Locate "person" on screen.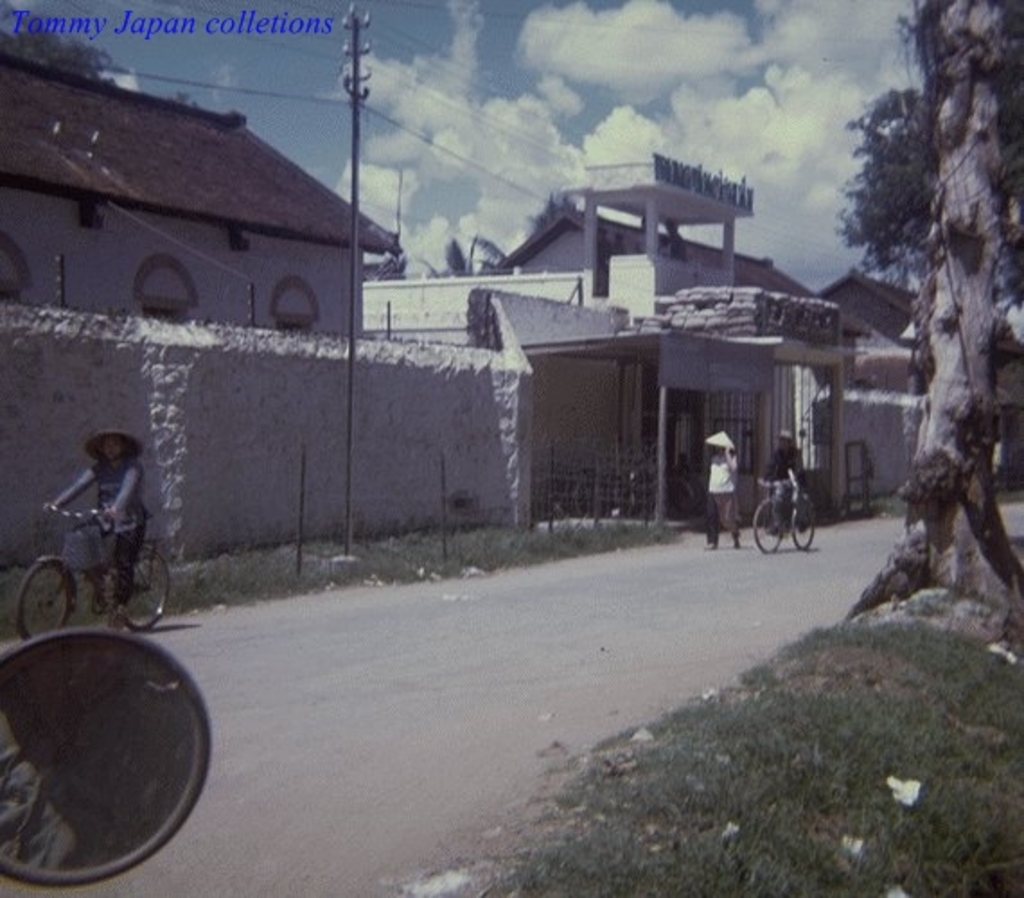
On screen at <box>762,429,812,537</box>.
